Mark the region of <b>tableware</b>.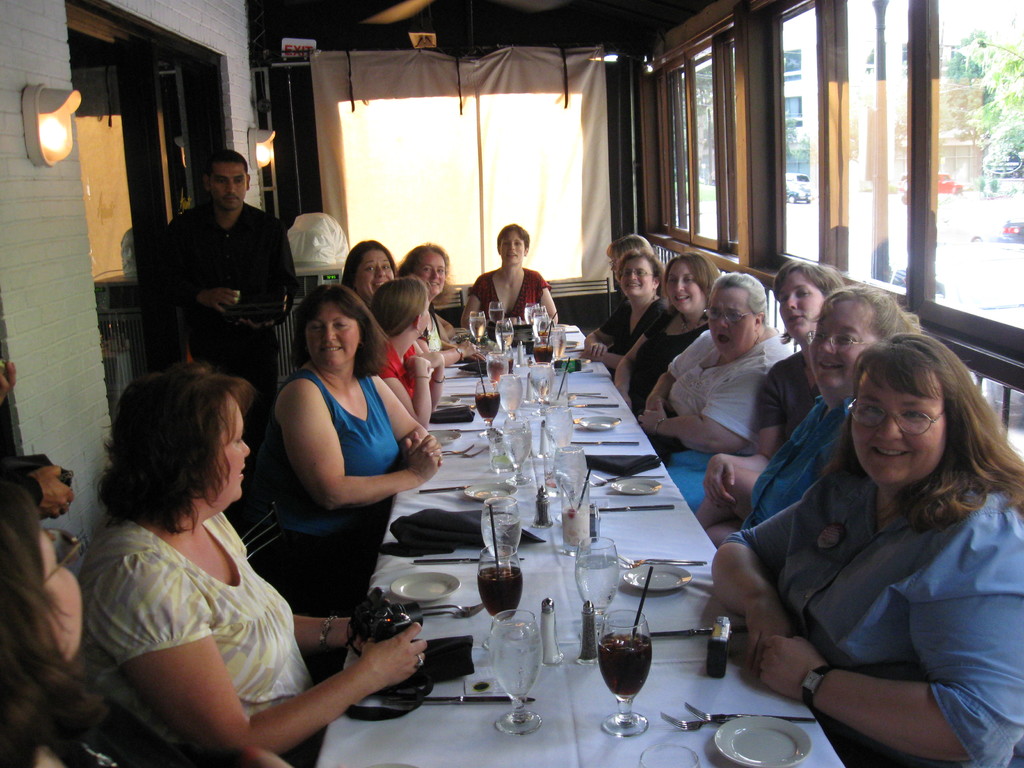
Region: box(412, 557, 477, 563).
